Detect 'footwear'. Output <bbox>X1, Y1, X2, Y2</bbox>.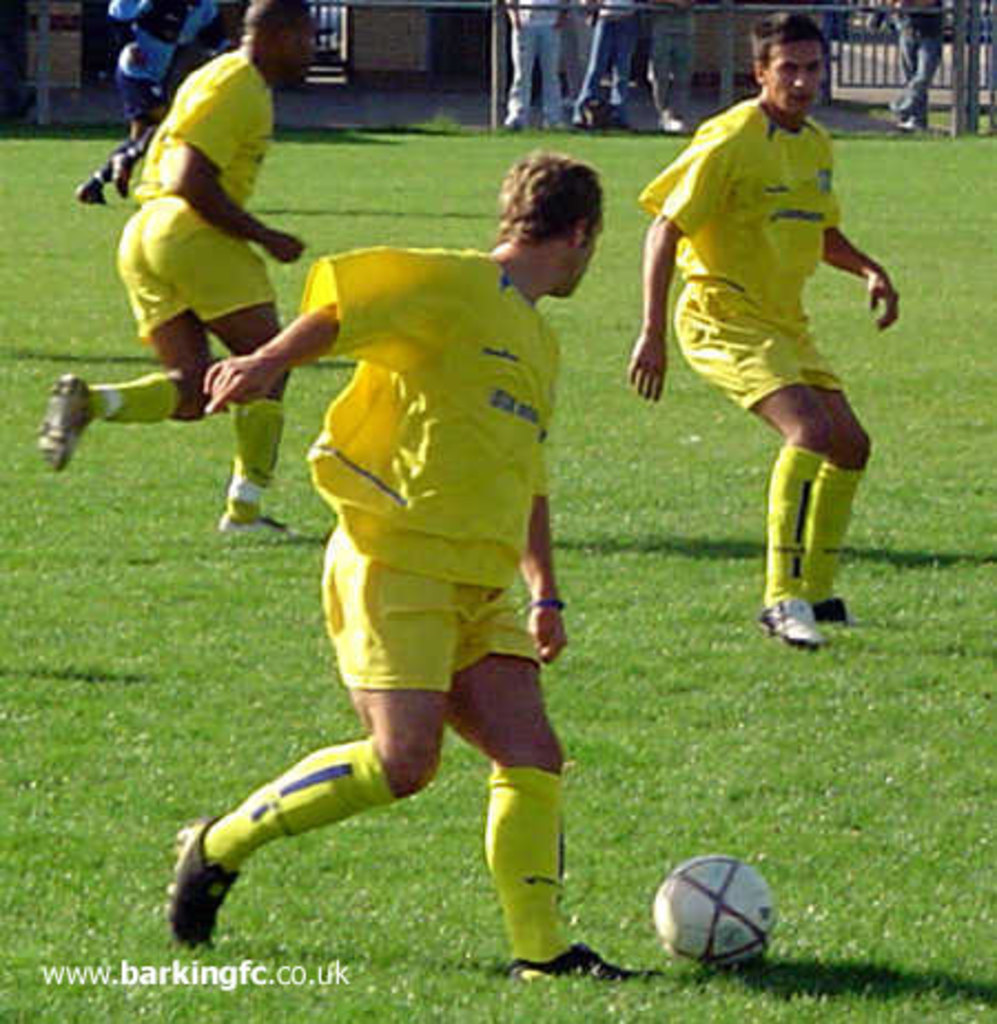
<bbox>113, 151, 131, 199</bbox>.
